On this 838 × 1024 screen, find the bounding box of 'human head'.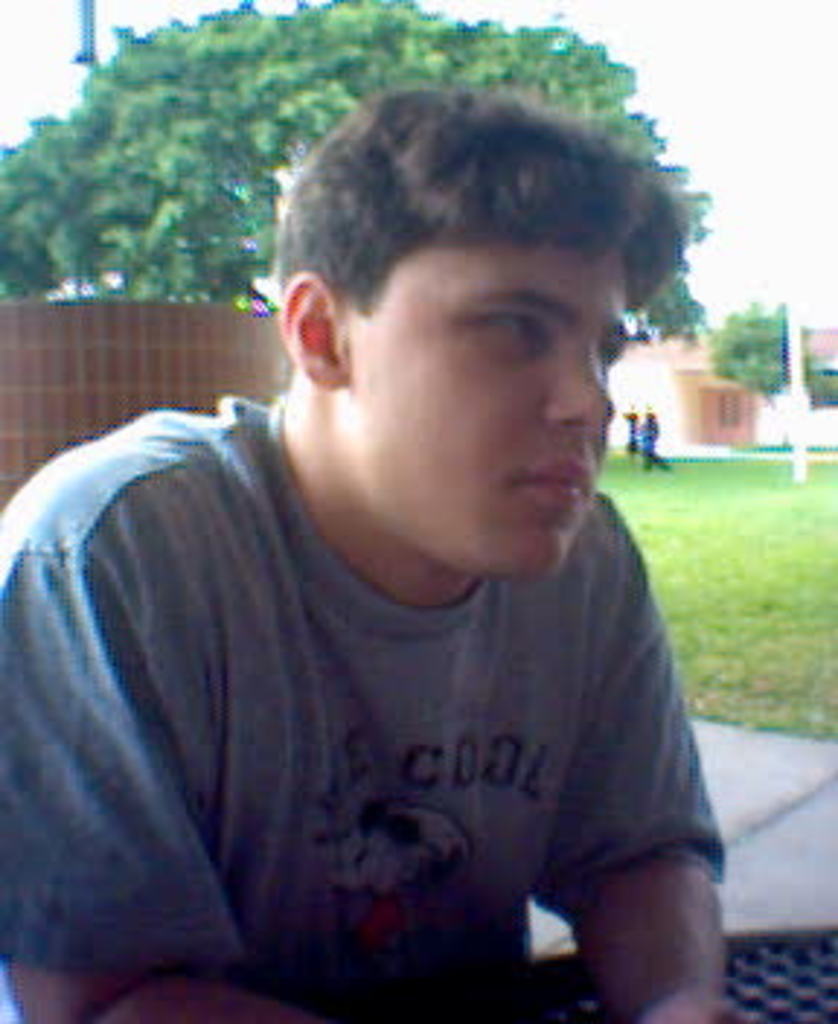
Bounding box: locate(244, 55, 687, 477).
